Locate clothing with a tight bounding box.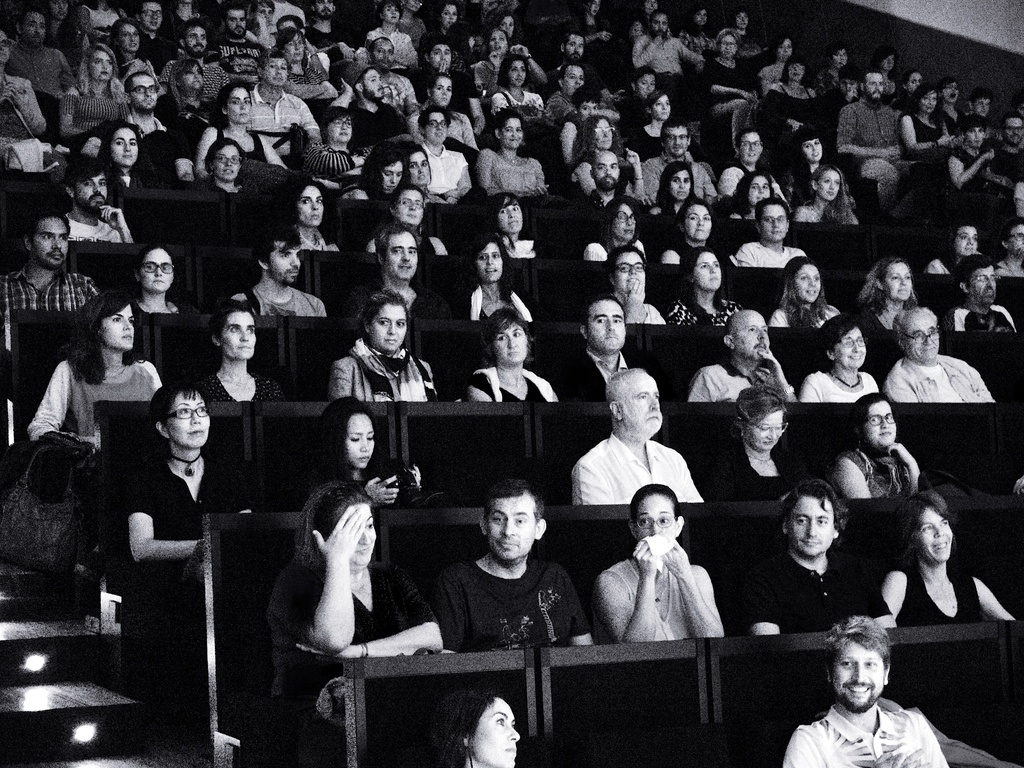
select_region(300, 461, 431, 503).
